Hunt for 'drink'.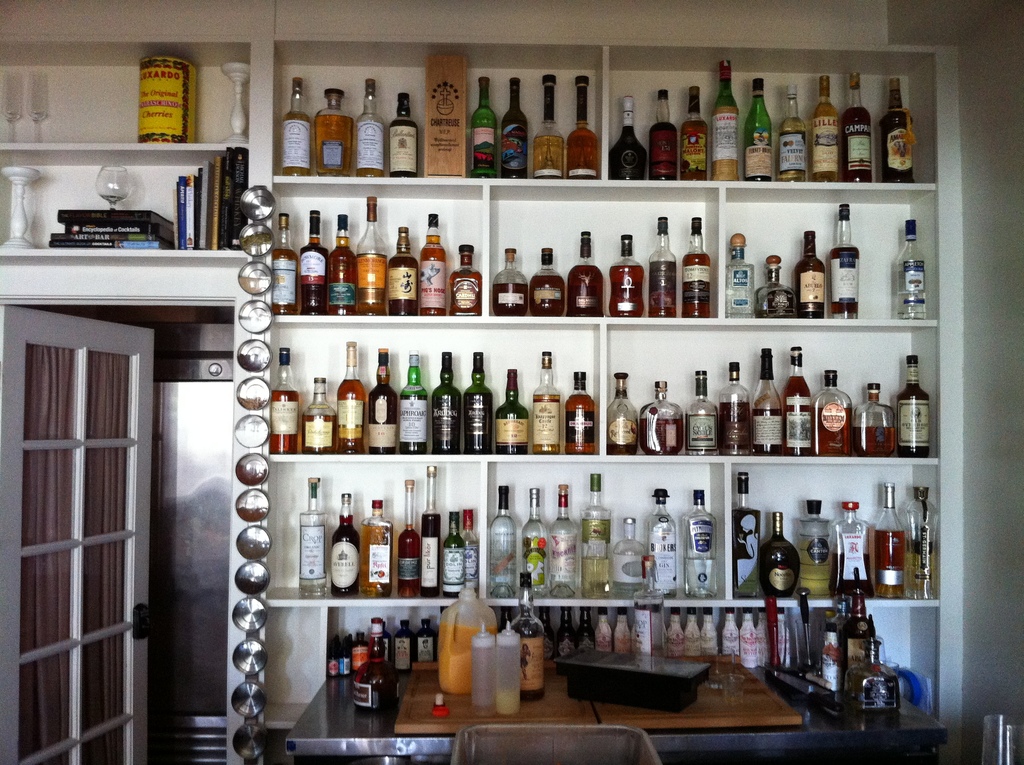
Hunted down at bbox(759, 508, 801, 599).
